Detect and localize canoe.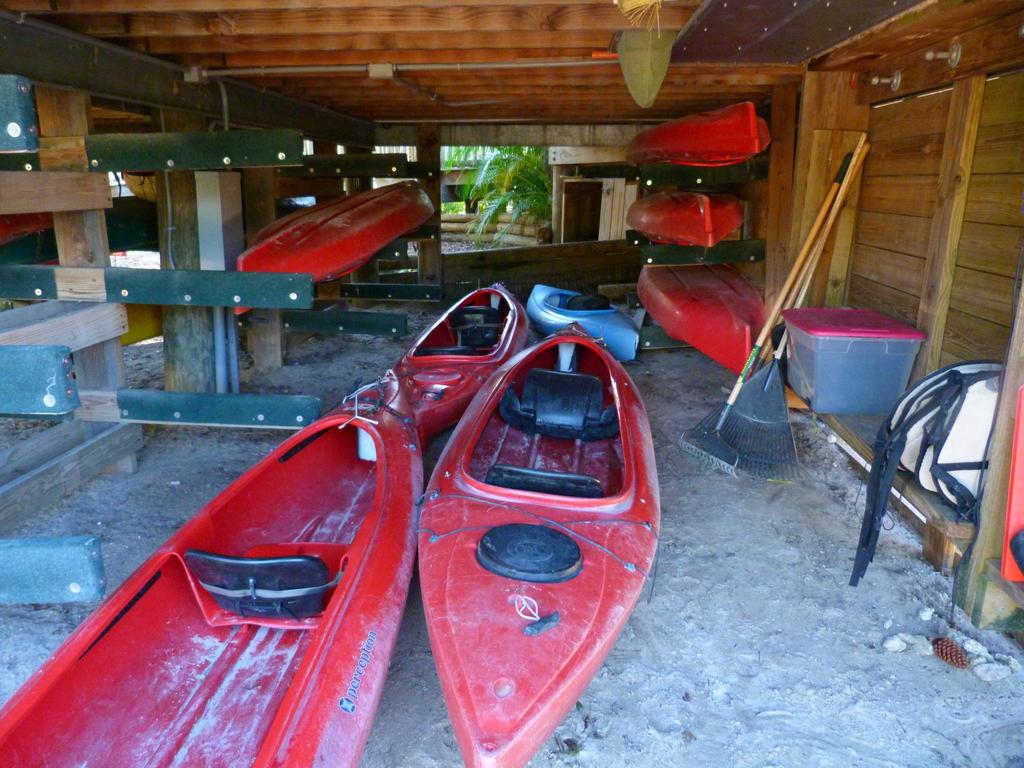
Localized at [left=637, top=266, right=791, bottom=385].
